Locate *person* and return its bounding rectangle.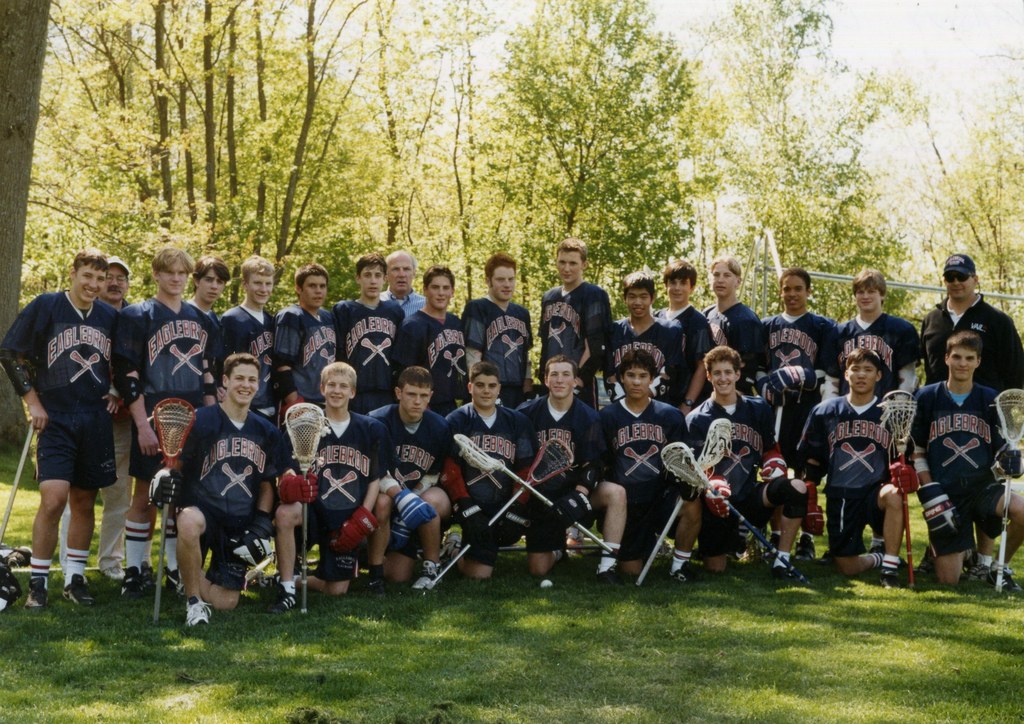
<region>893, 302, 1023, 652</region>.
